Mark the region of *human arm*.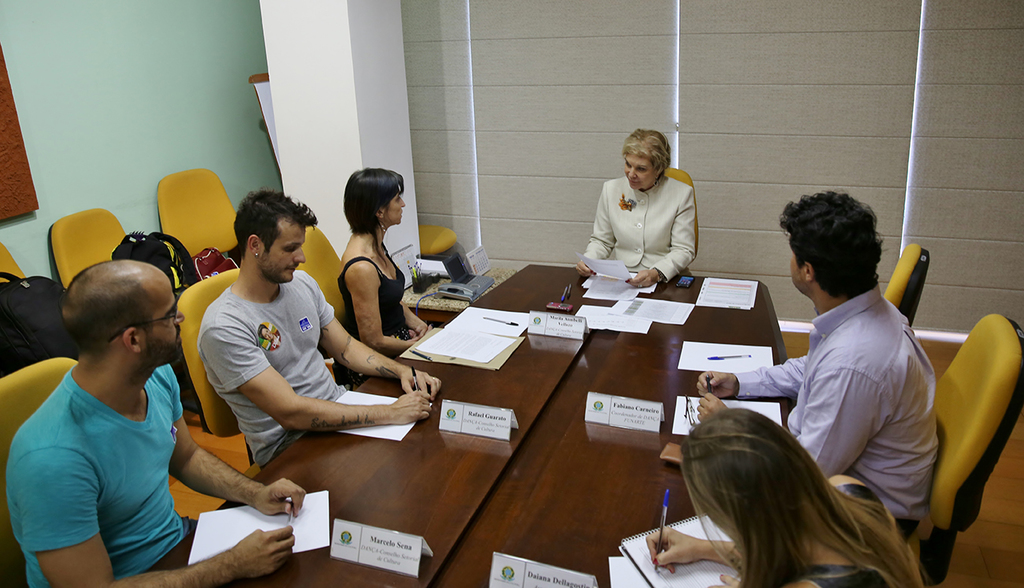
Region: bbox(713, 568, 821, 586).
